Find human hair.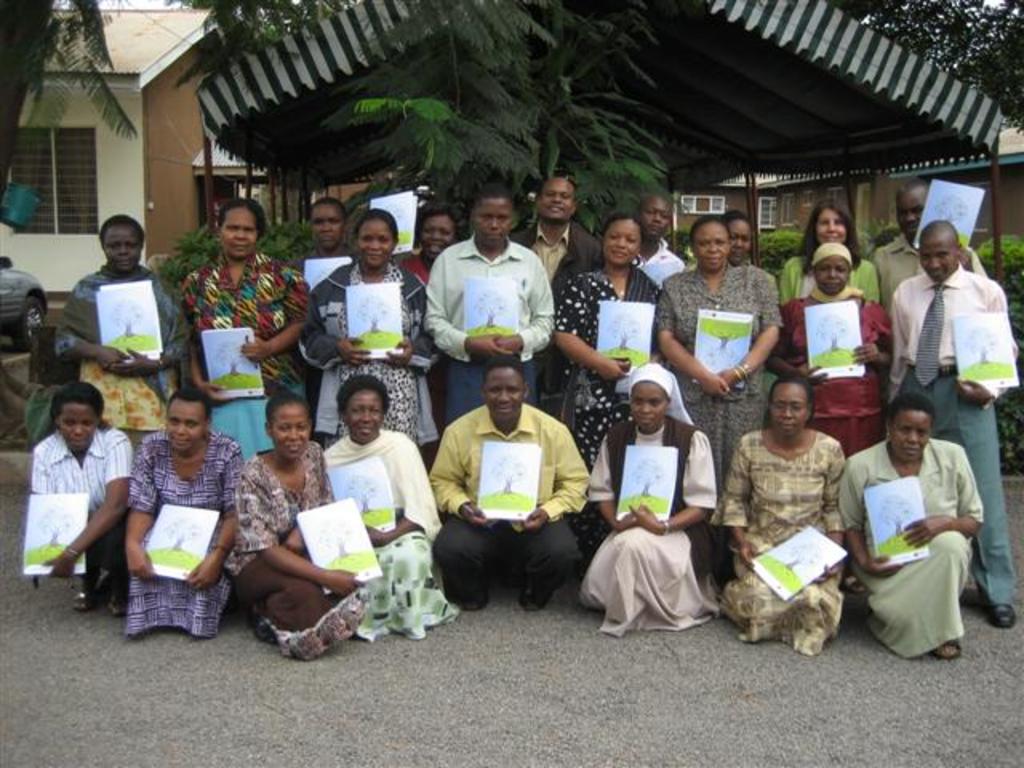
locate(99, 213, 152, 243).
